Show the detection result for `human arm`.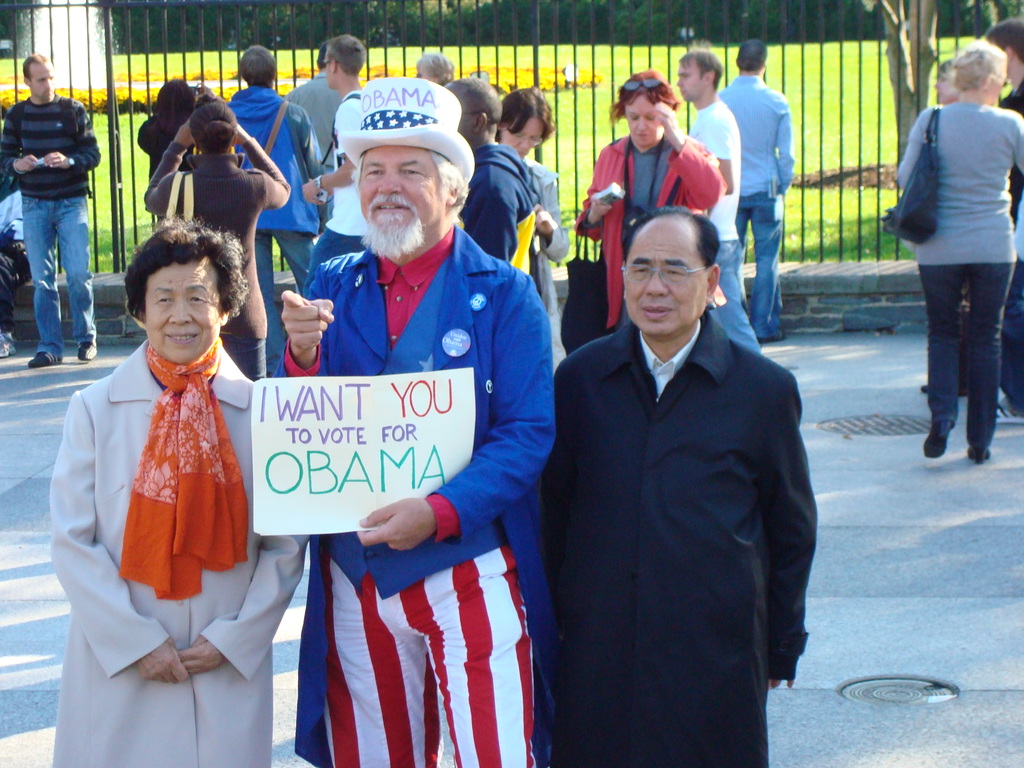
<box>272,282,335,380</box>.
